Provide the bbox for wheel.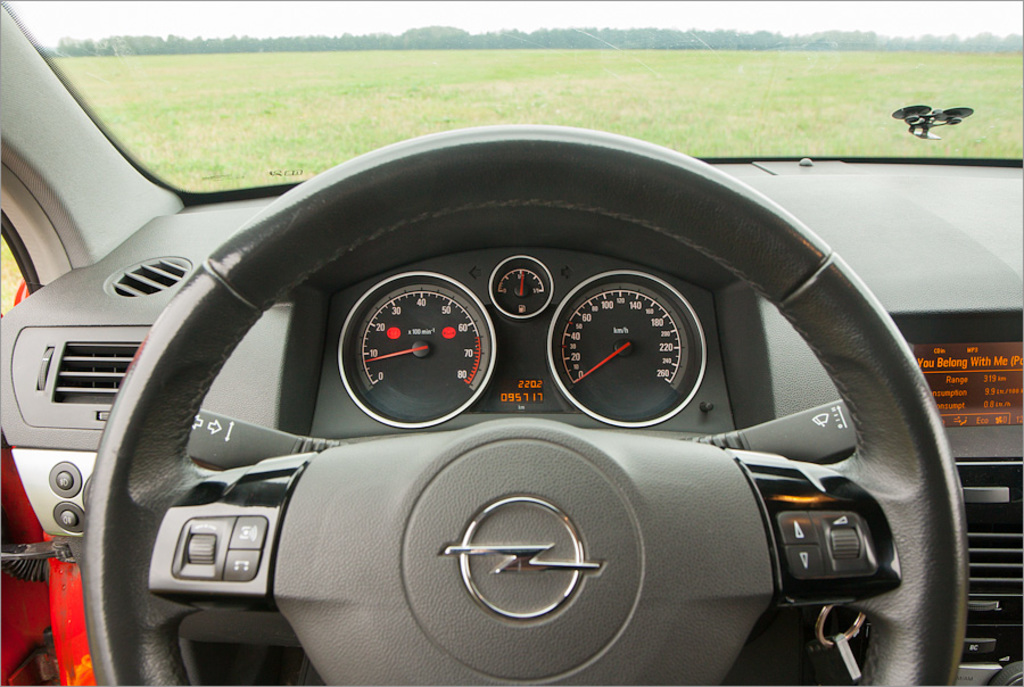
box(69, 126, 968, 686).
